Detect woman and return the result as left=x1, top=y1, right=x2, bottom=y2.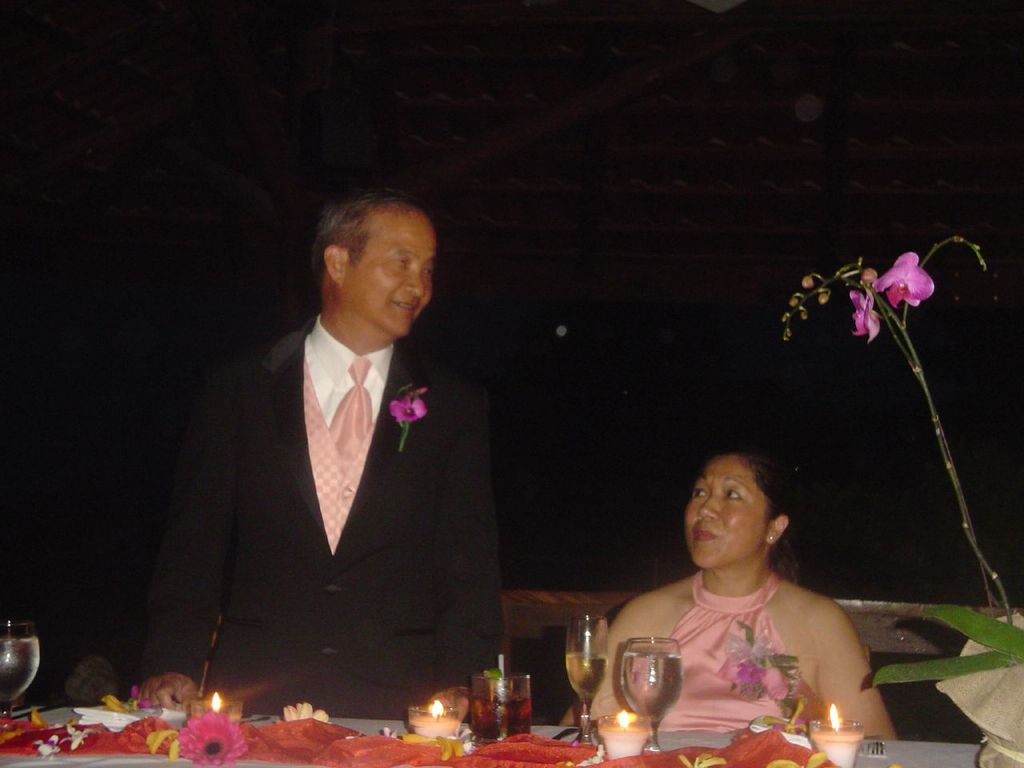
left=588, top=438, right=890, bottom=748.
